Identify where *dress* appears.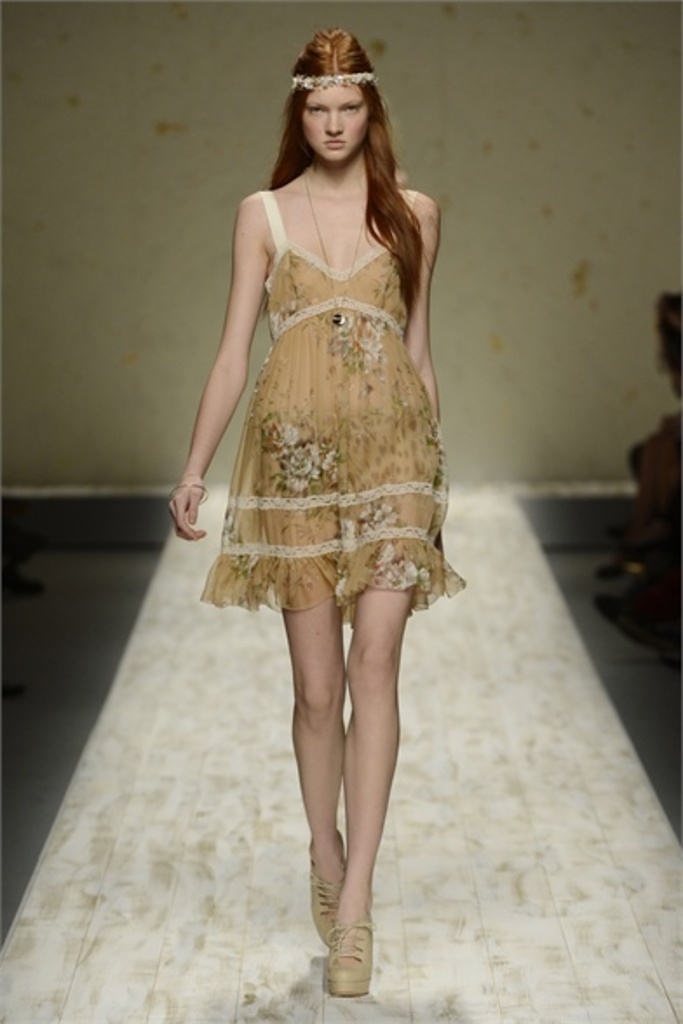
Appears at x1=185, y1=131, x2=465, y2=599.
